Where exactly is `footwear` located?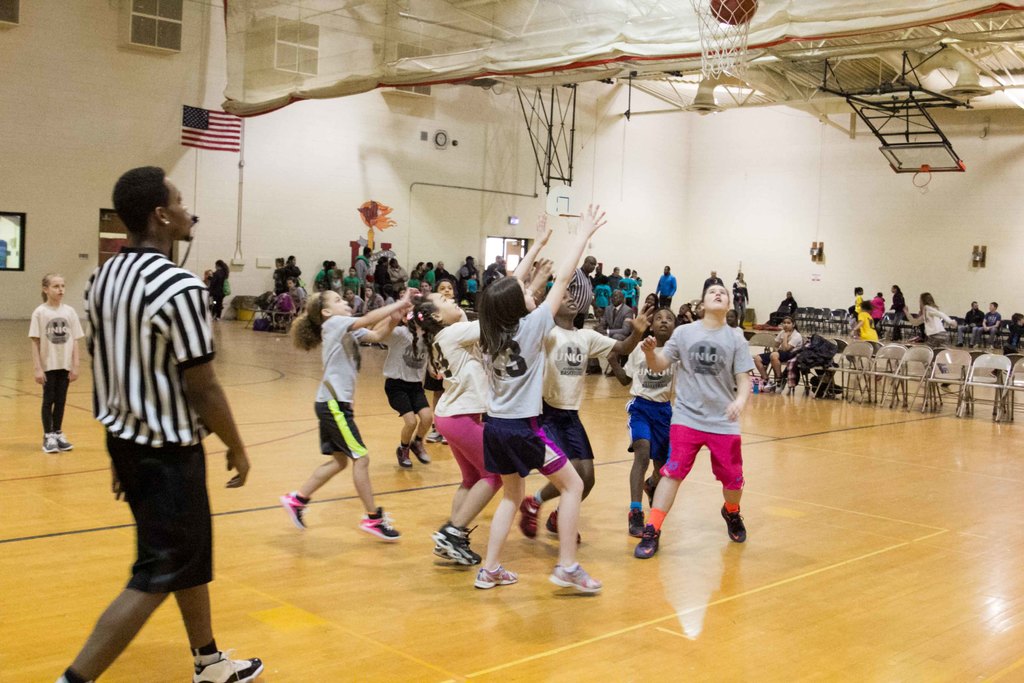
Its bounding box is (282,493,312,532).
